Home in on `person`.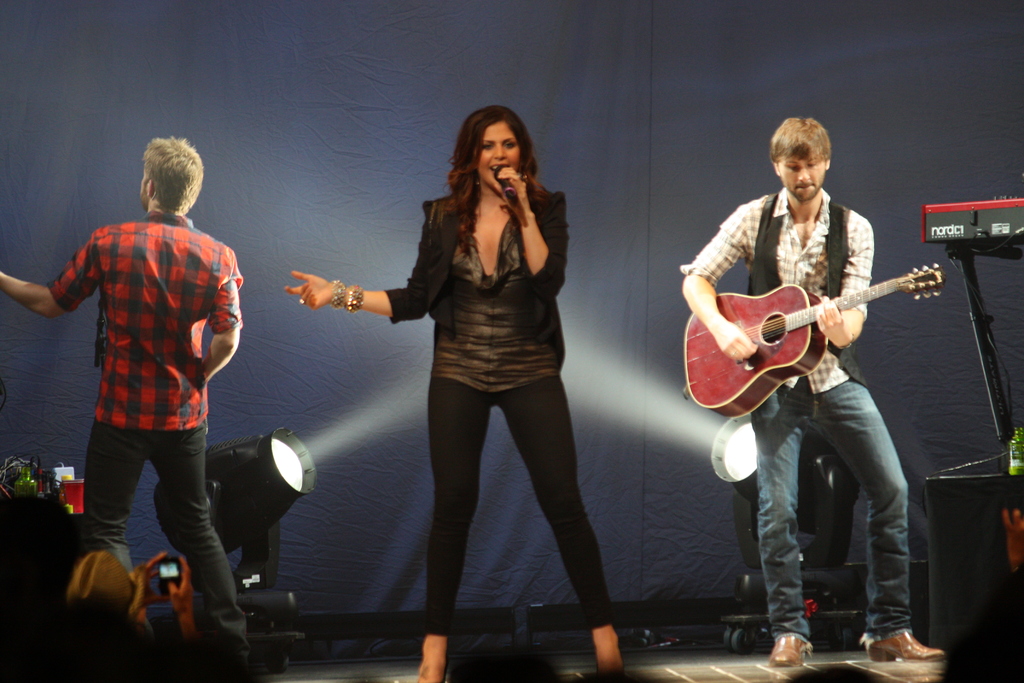
Homed in at 702:117:924:586.
